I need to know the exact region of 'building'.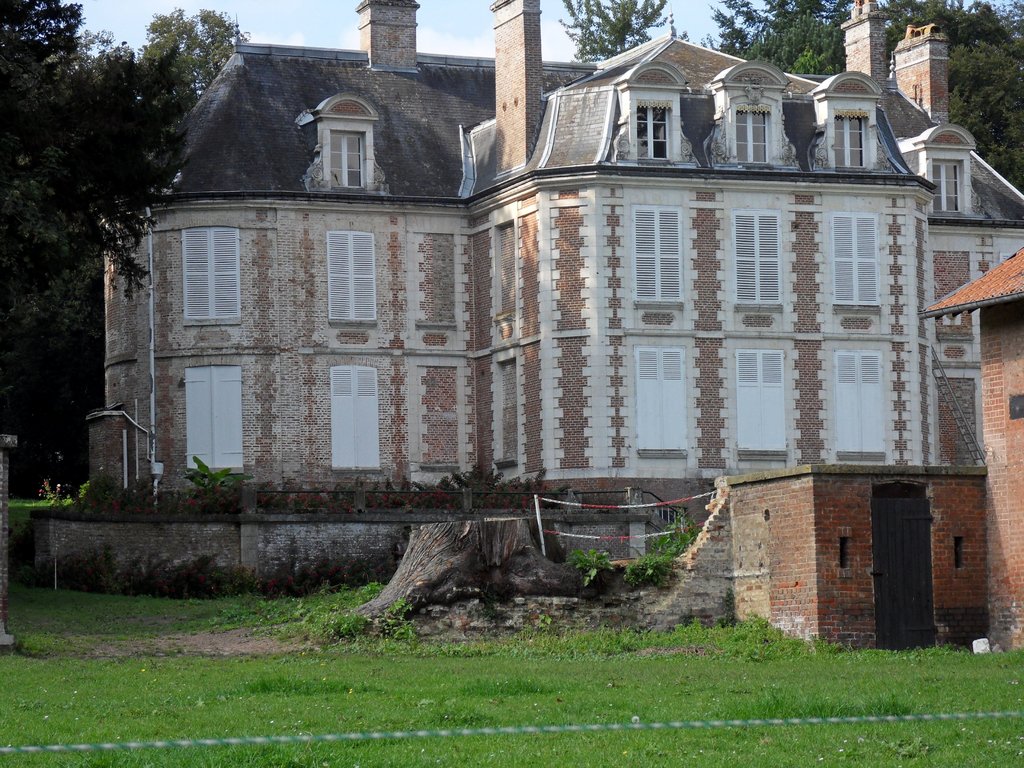
Region: box=[28, 0, 1023, 588].
